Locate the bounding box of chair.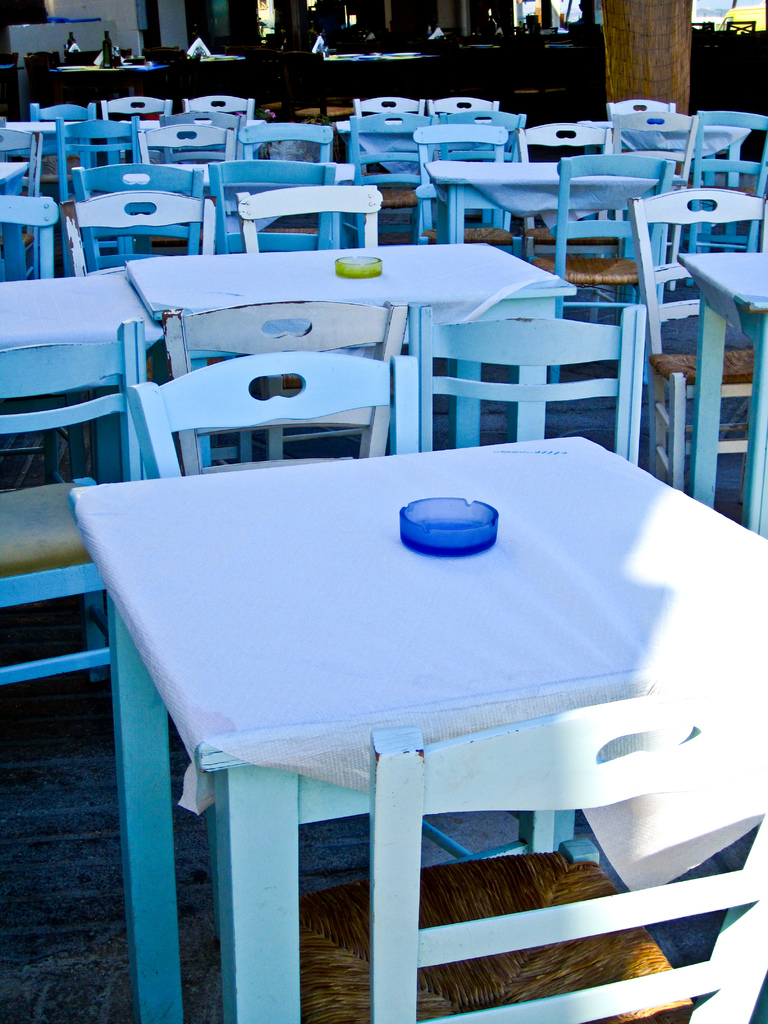
Bounding box: crop(403, 106, 535, 269).
